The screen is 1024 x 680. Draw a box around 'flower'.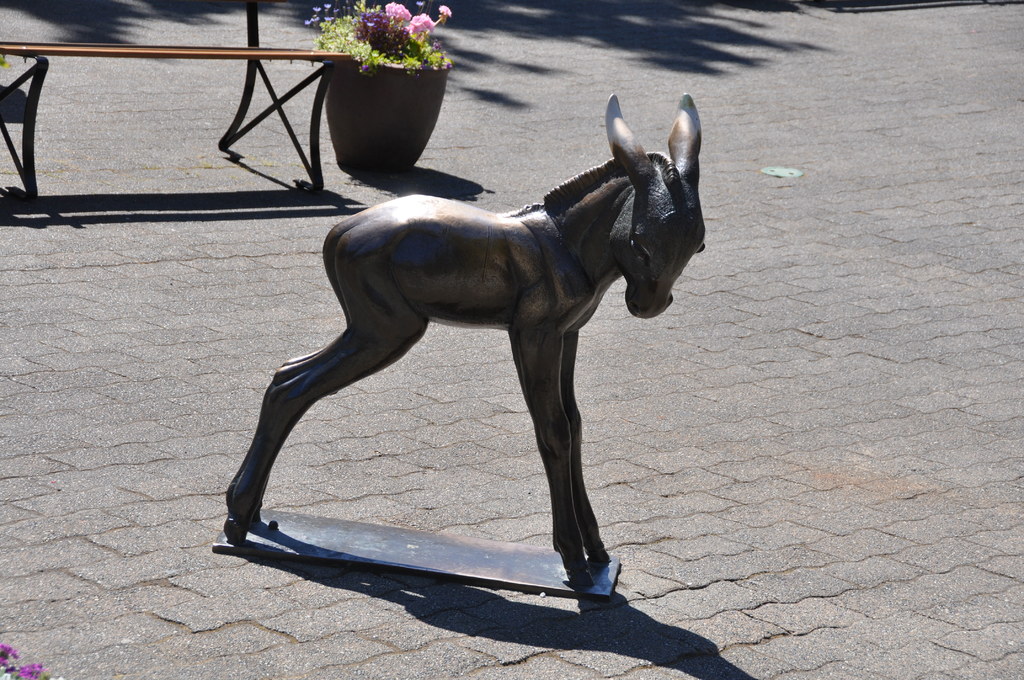
(left=386, top=0, right=413, bottom=20).
